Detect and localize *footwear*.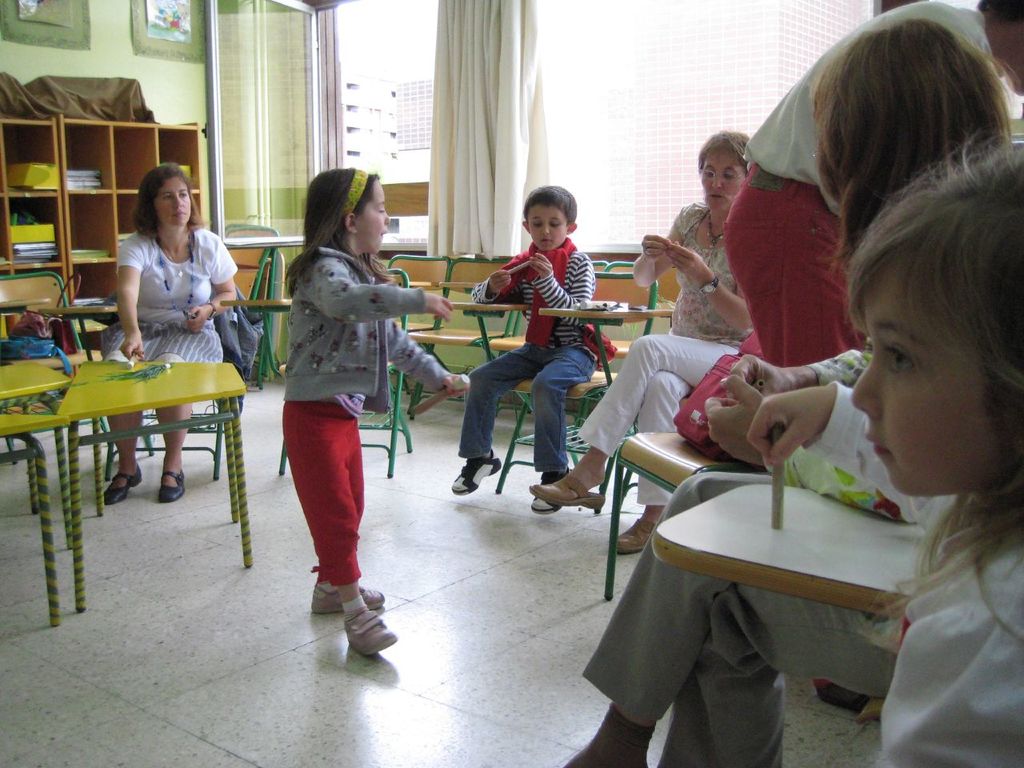
Localized at bbox(531, 468, 569, 512).
